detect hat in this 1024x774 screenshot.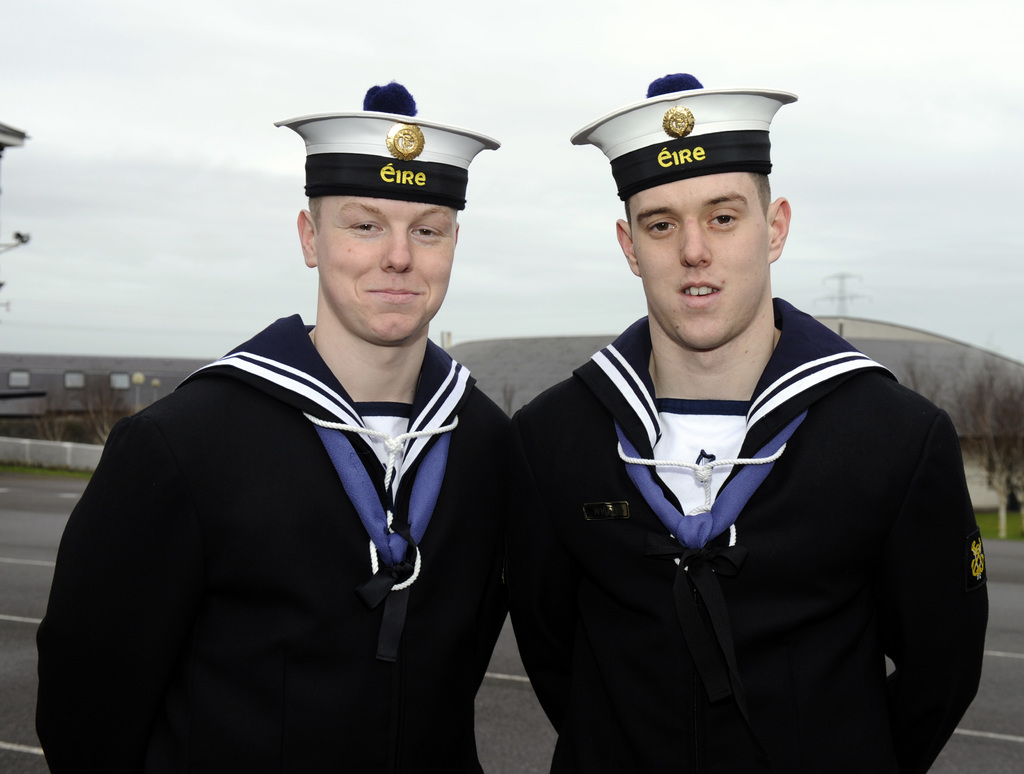
Detection: box(275, 82, 501, 213).
